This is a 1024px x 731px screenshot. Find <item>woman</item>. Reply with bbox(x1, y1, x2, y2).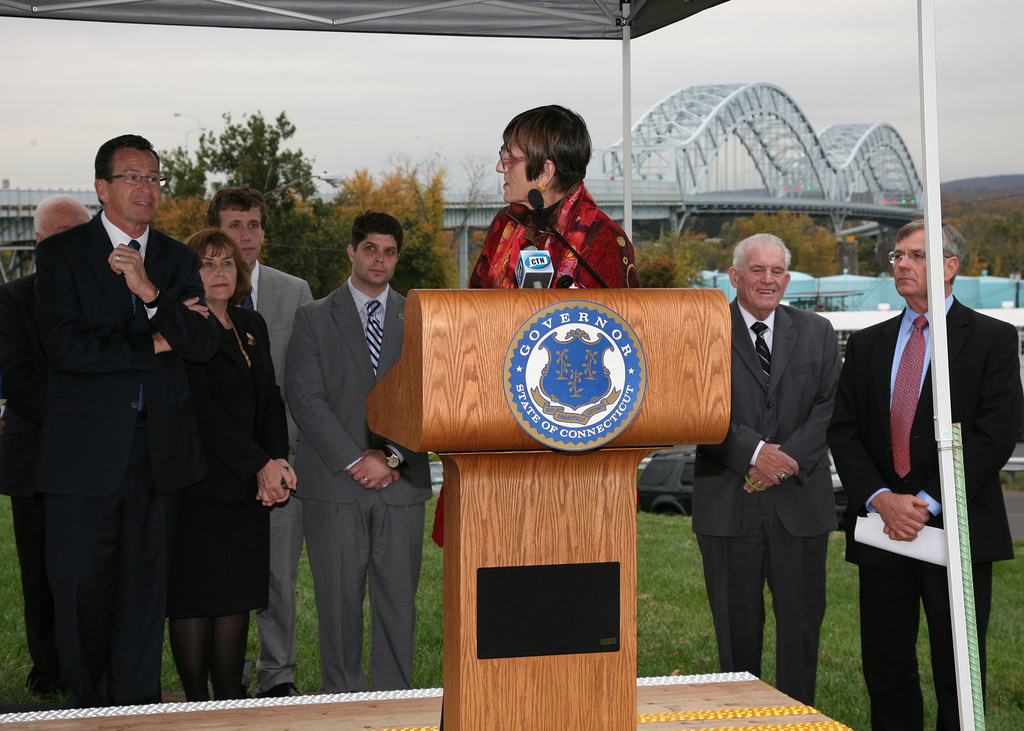
bbox(115, 203, 283, 715).
